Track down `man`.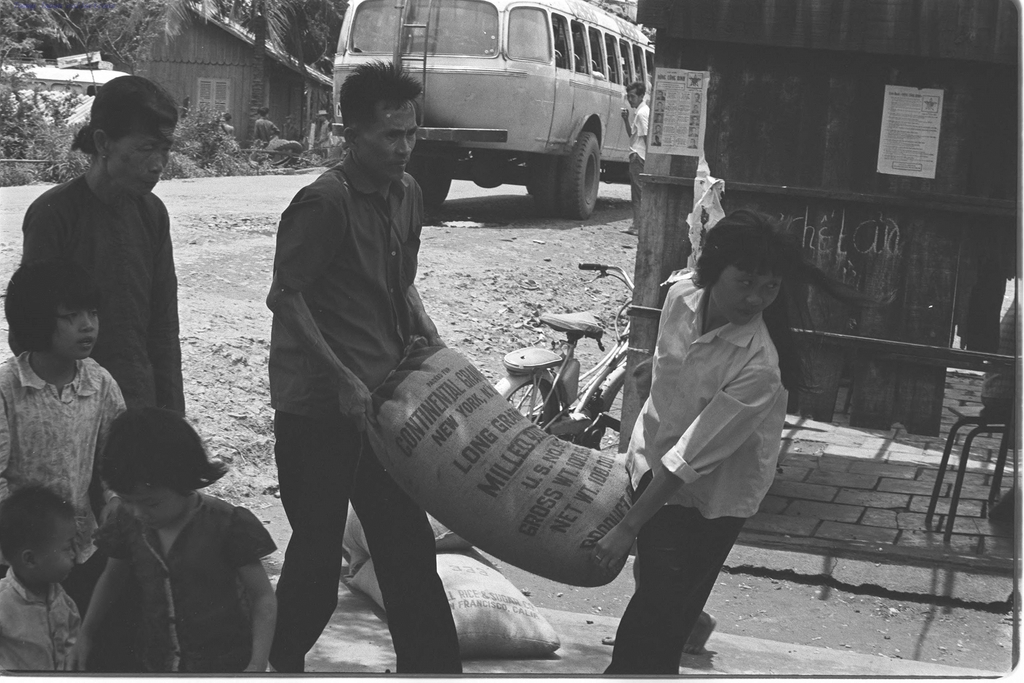
Tracked to <bbox>250, 69, 532, 656</bbox>.
